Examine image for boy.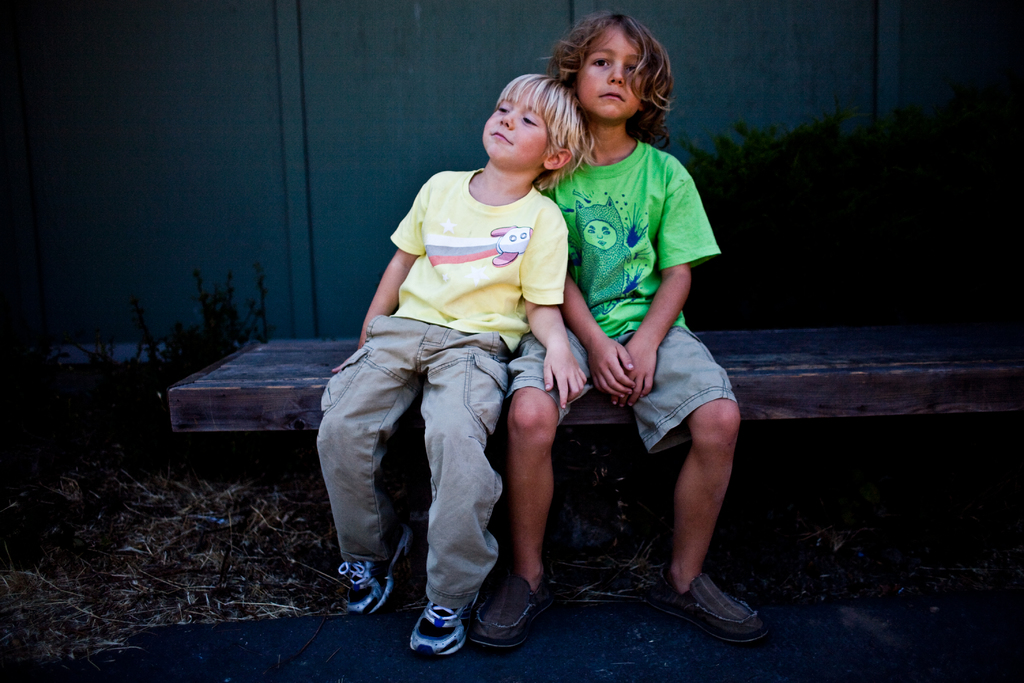
Examination result: (left=311, top=72, right=604, bottom=661).
